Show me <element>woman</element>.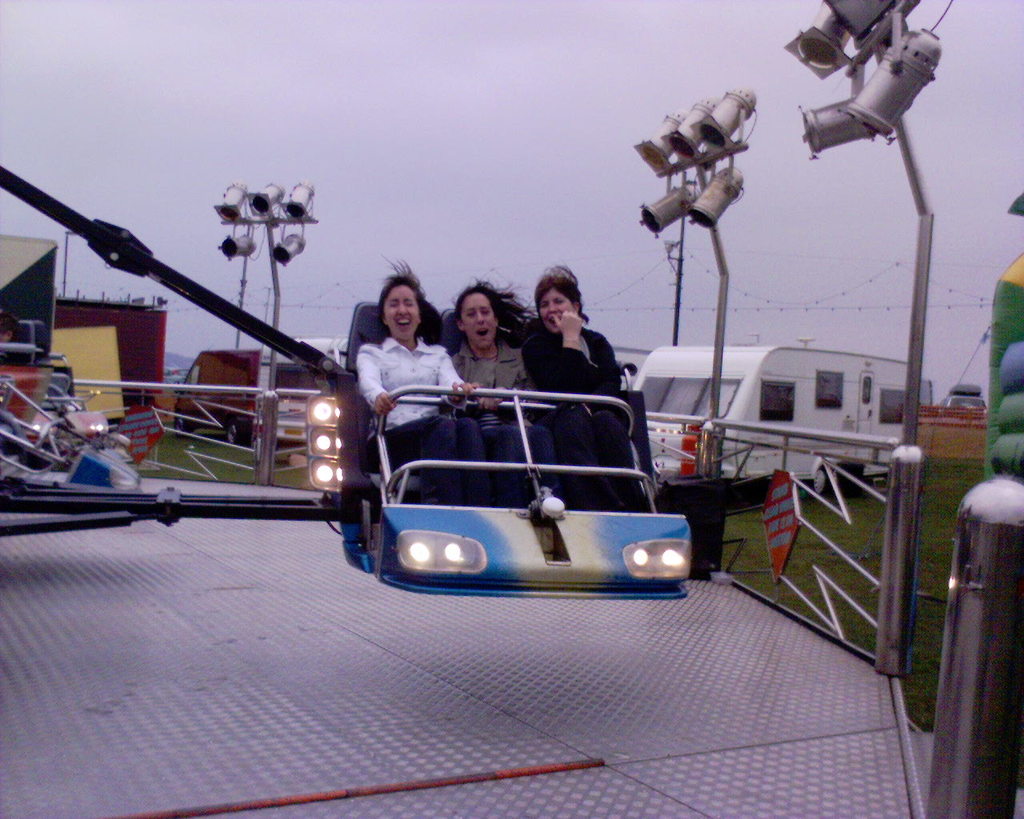
<element>woman</element> is here: (left=340, top=262, right=458, bottom=445).
